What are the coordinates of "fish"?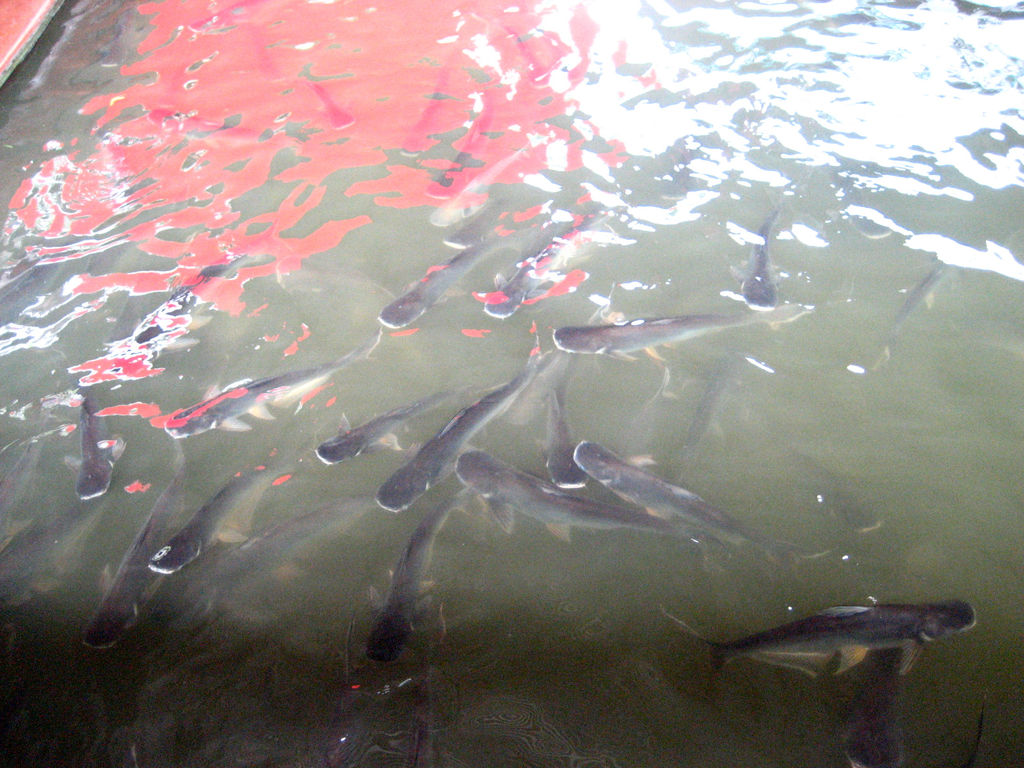
l=371, t=351, r=540, b=522.
